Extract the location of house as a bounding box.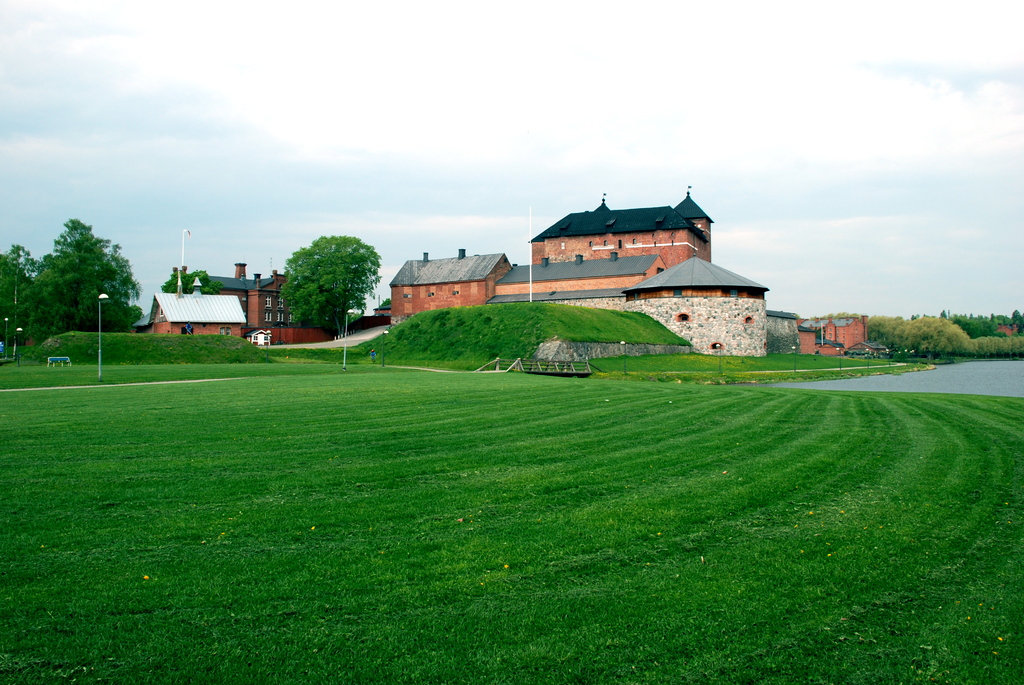
[795,302,865,350].
